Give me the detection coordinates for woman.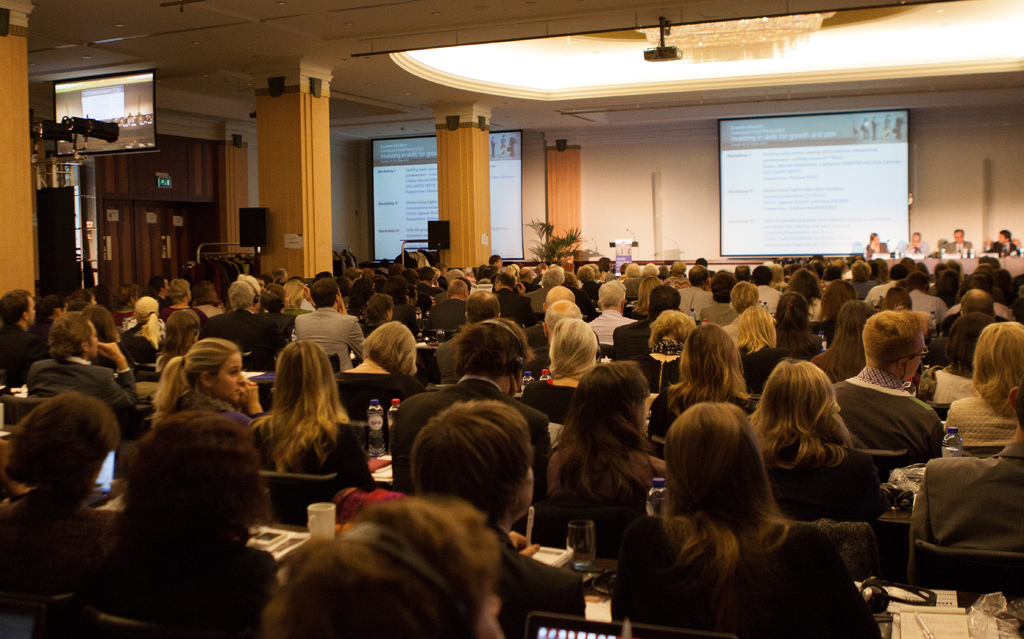
343 320 428 401.
